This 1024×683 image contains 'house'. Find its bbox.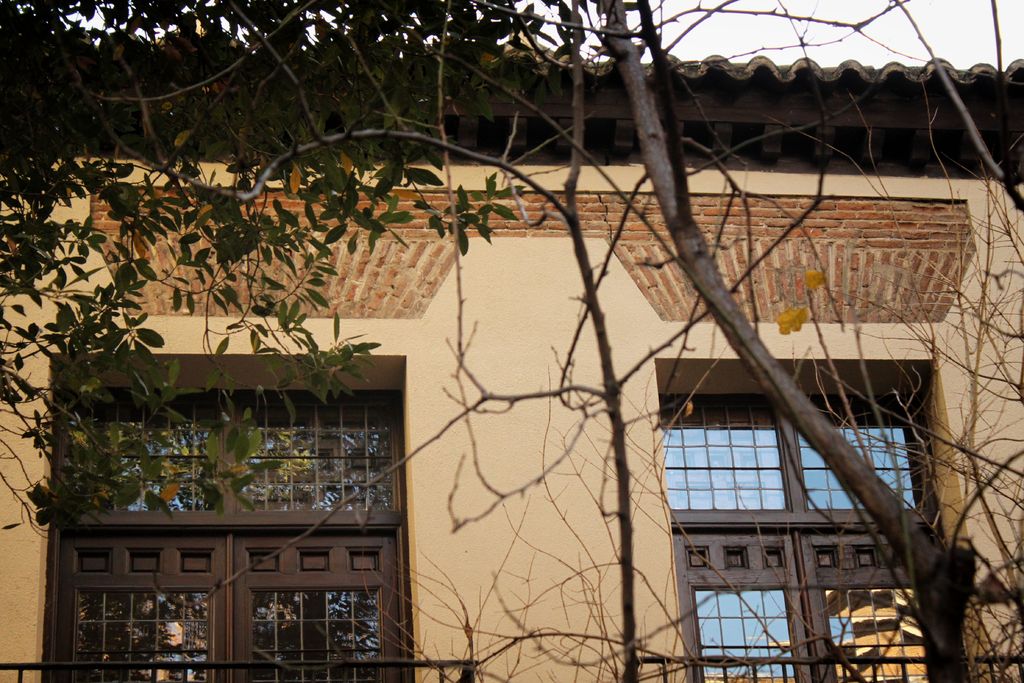
rect(0, 58, 1023, 682).
